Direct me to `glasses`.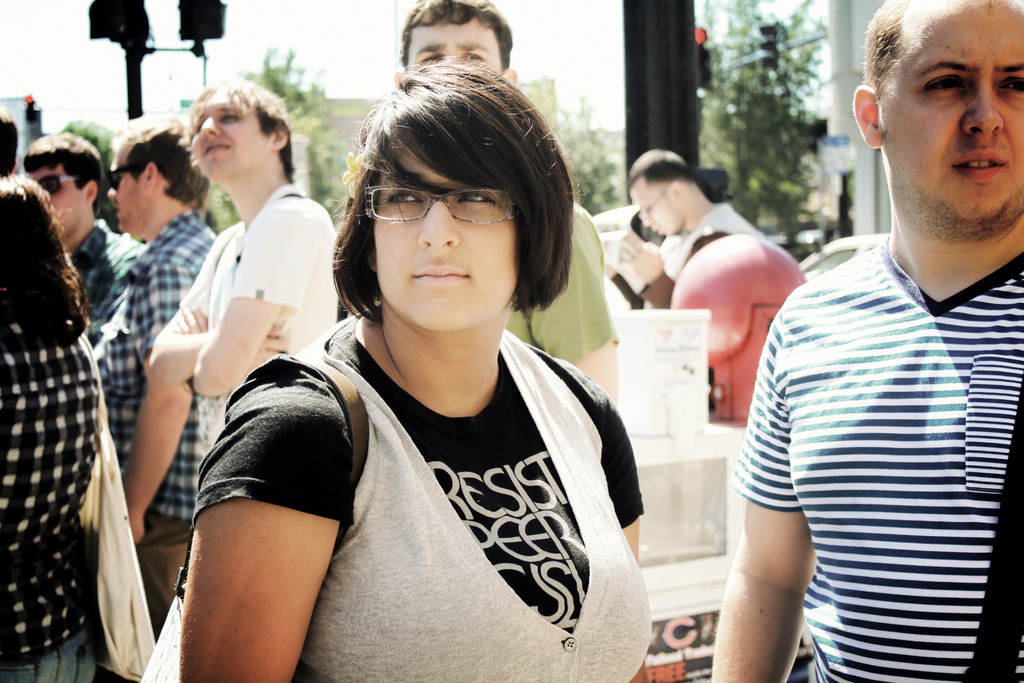
Direction: (left=637, top=185, right=673, bottom=223).
